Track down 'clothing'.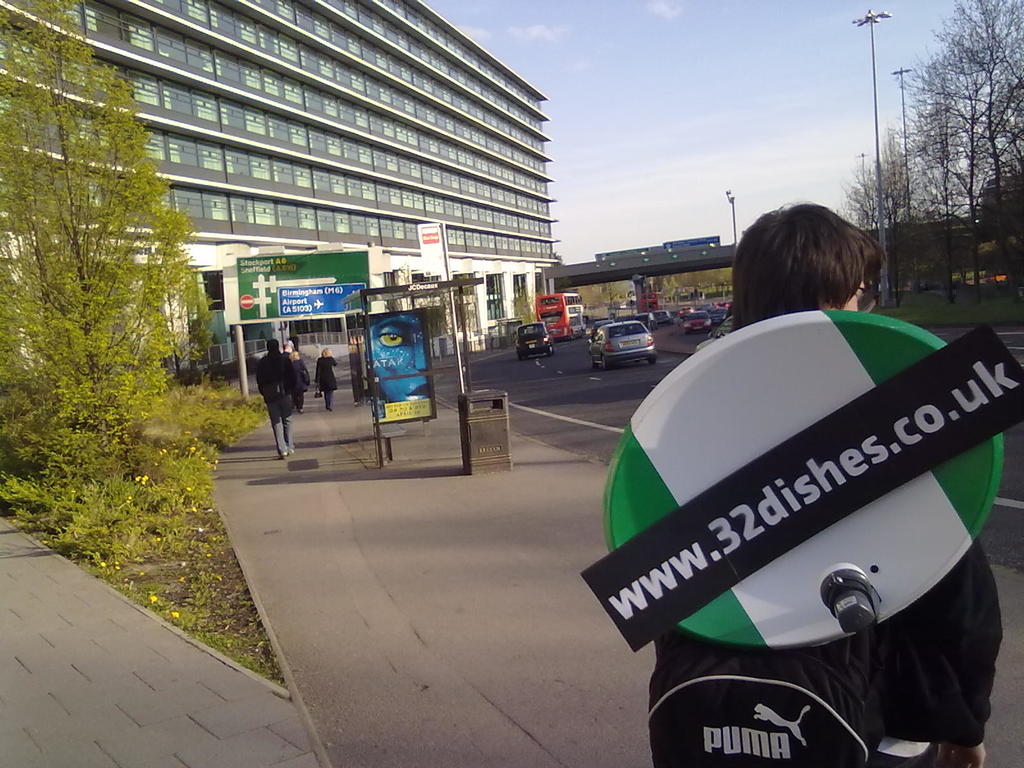
Tracked to left=314, top=358, right=337, bottom=409.
